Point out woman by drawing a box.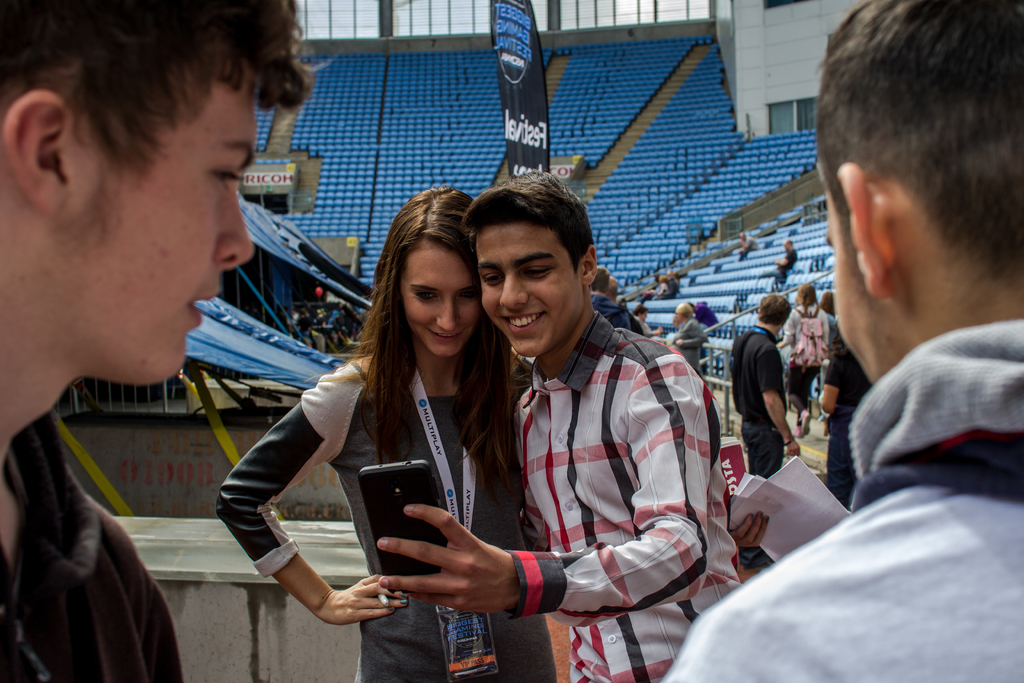
<region>775, 278, 828, 436</region>.
